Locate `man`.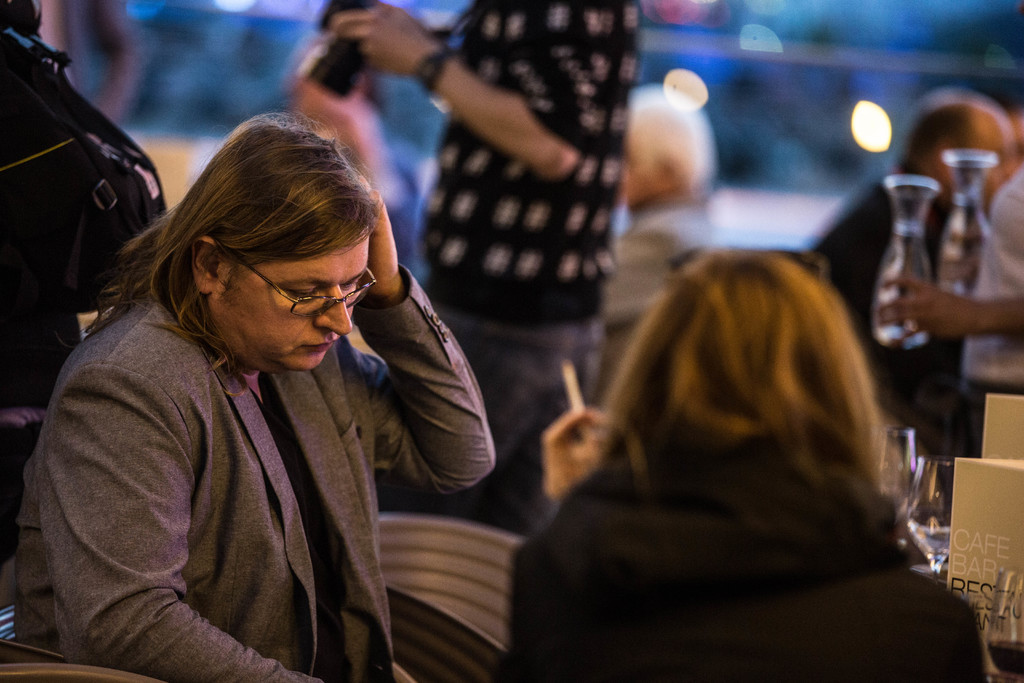
Bounding box: region(12, 106, 504, 682).
